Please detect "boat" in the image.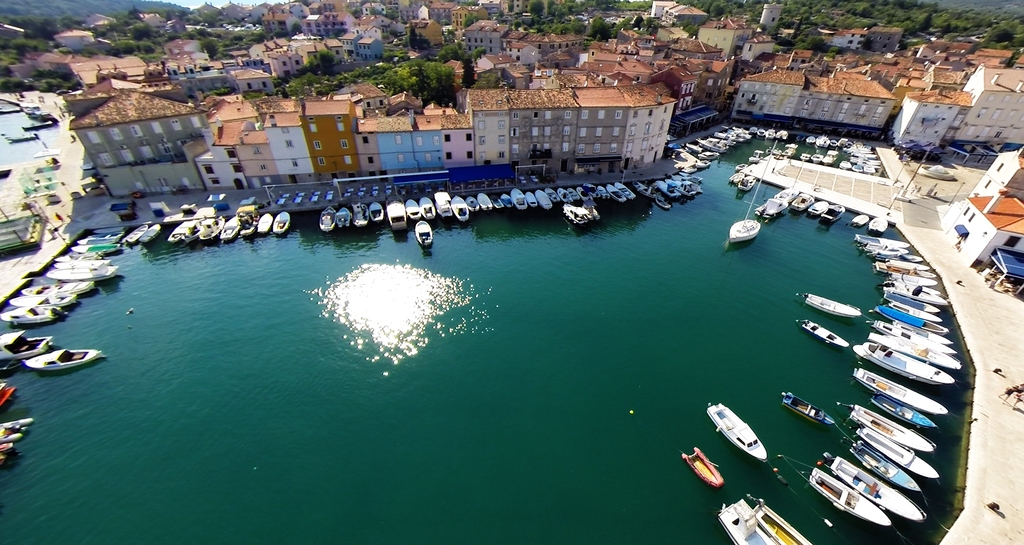
<region>728, 129, 781, 241</region>.
